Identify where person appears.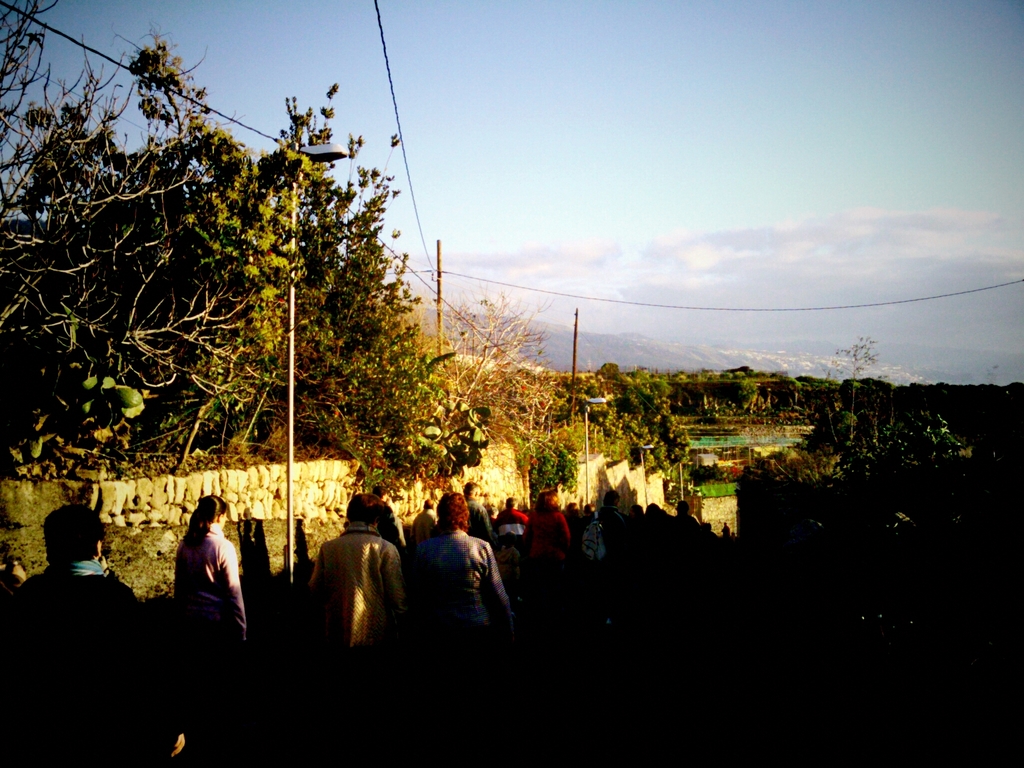
Appears at box=[167, 486, 249, 674].
